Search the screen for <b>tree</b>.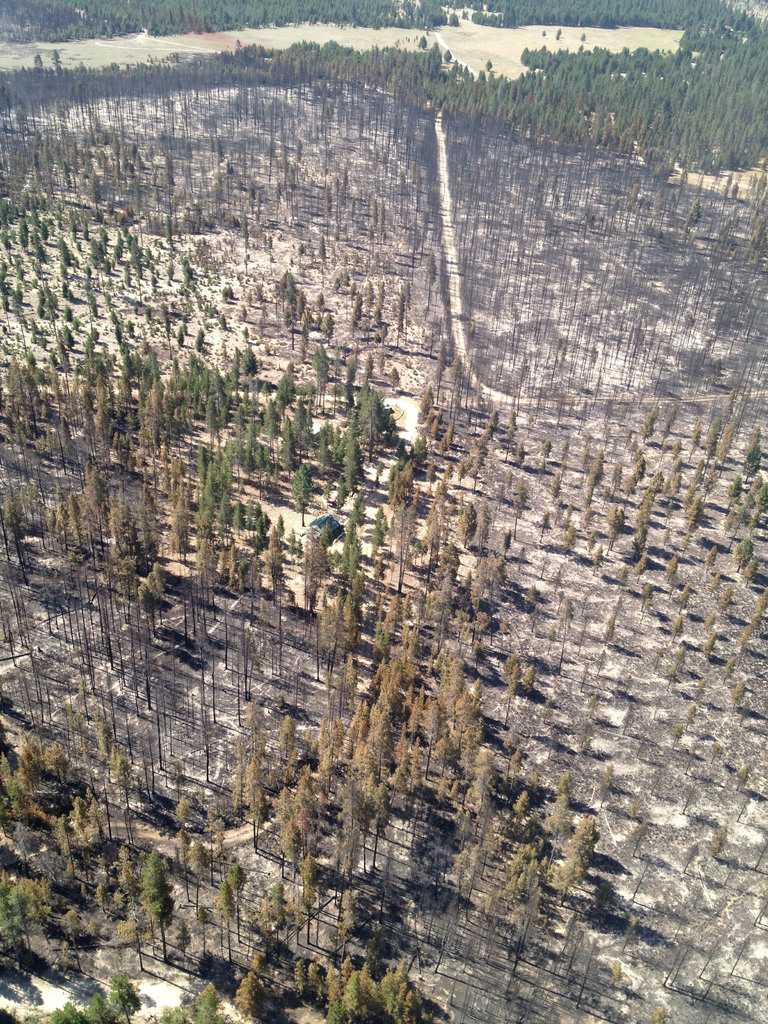
Found at detection(298, 318, 312, 342).
